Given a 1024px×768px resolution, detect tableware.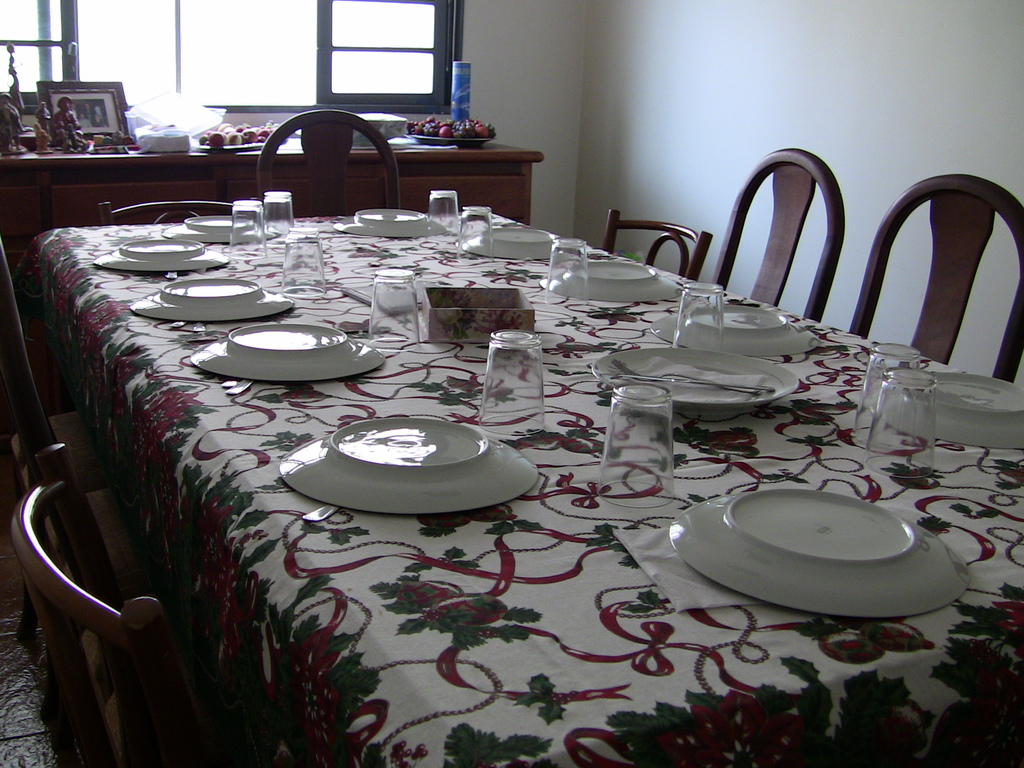
rect(852, 343, 924, 452).
